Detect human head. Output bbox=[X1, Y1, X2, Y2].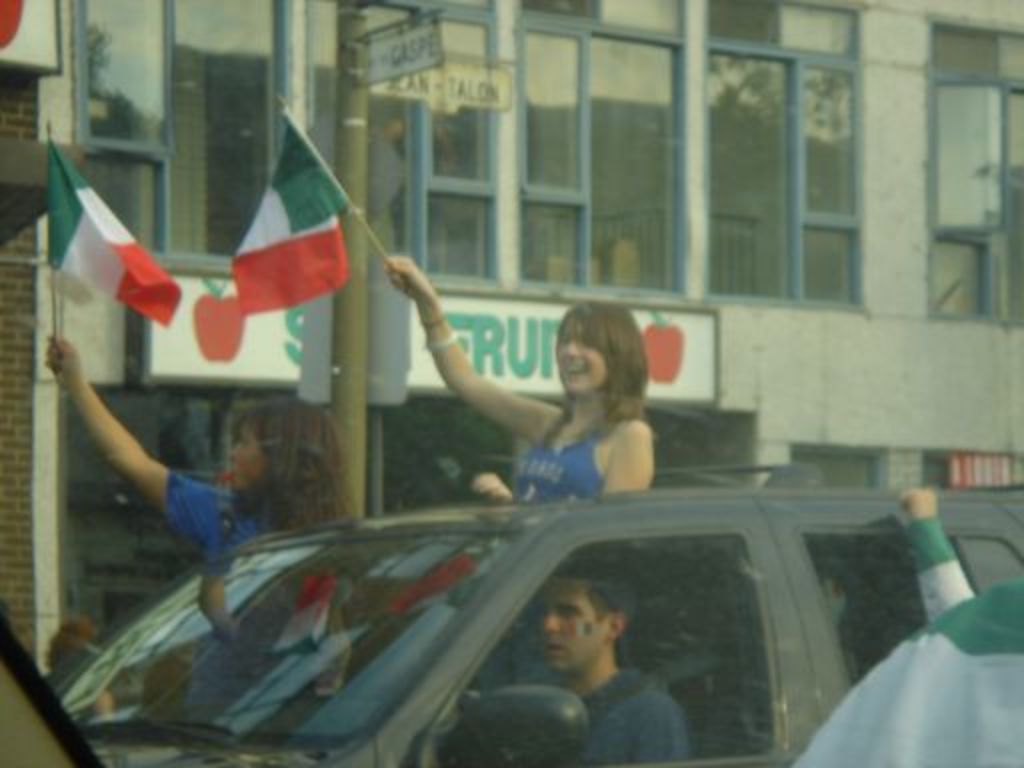
bbox=[548, 306, 642, 414].
